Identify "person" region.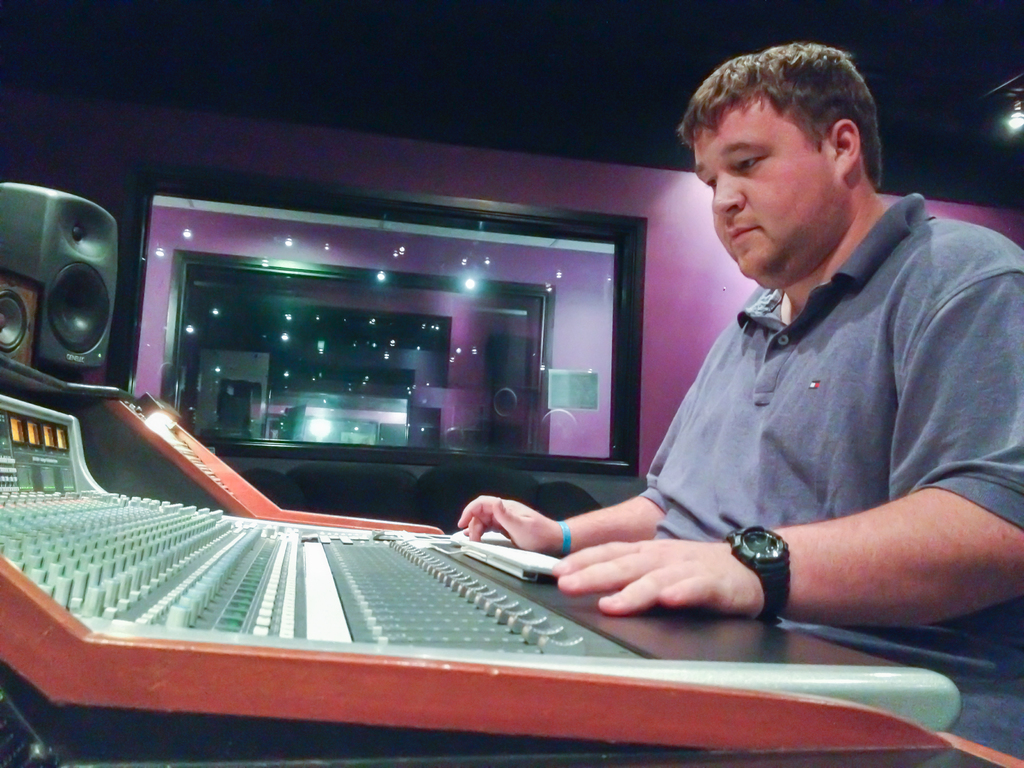
Region: l=458, t=39, r=1023, b=761.
